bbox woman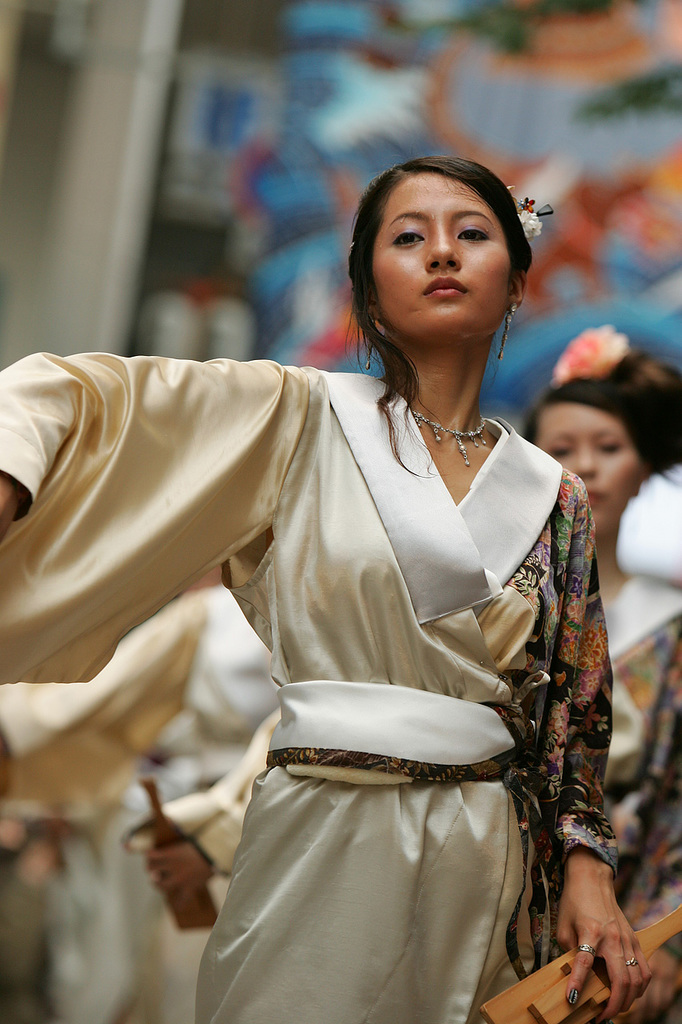
{"left": 0, "top": 160, "right": 653, "bottom": 1023}
